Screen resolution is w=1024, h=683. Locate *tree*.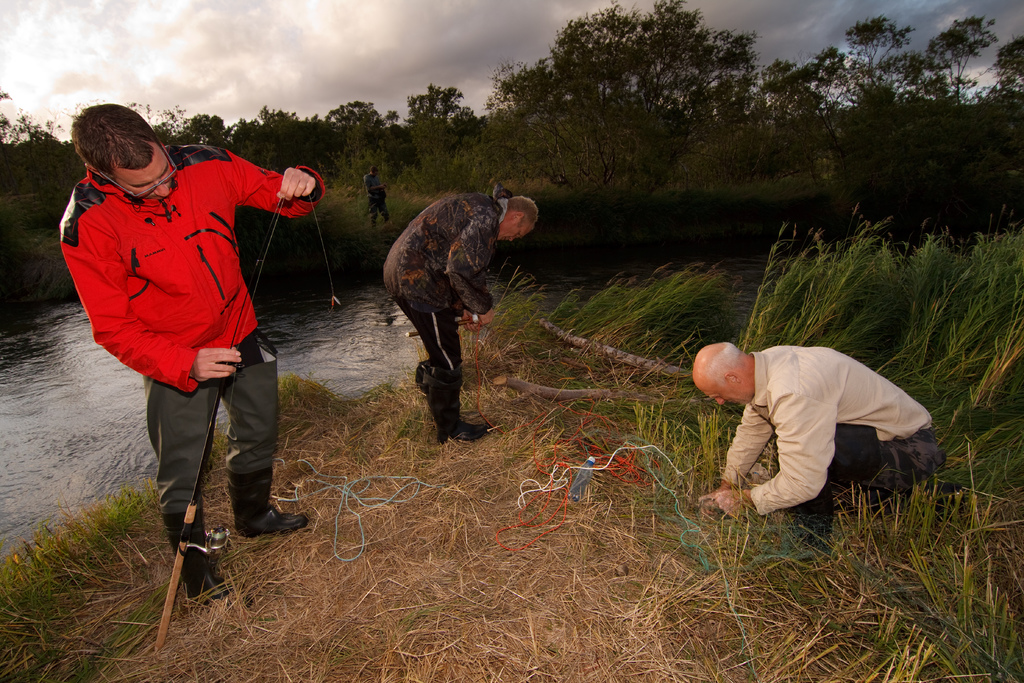
(x1=406, y1=78, x2=471, y2=155).
